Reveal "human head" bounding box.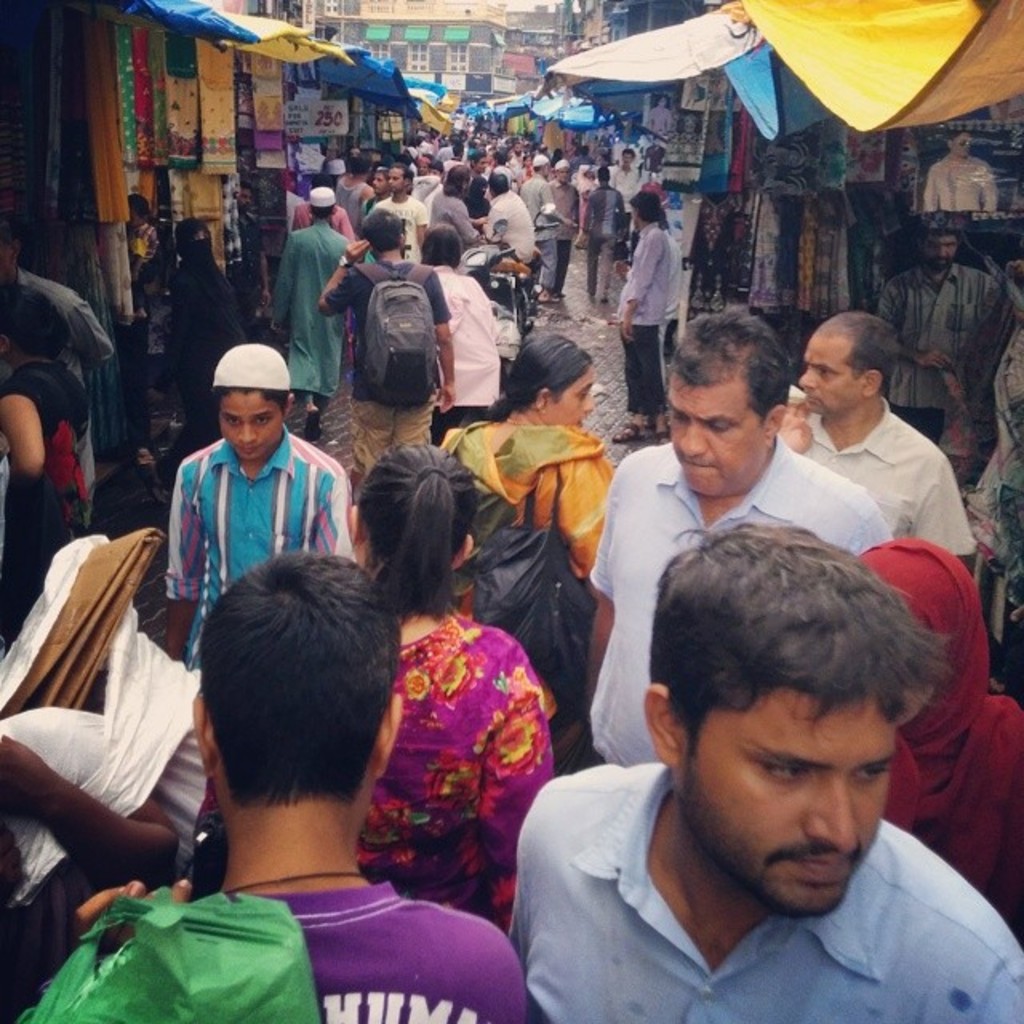
Revealed: 627 490 960 896.
